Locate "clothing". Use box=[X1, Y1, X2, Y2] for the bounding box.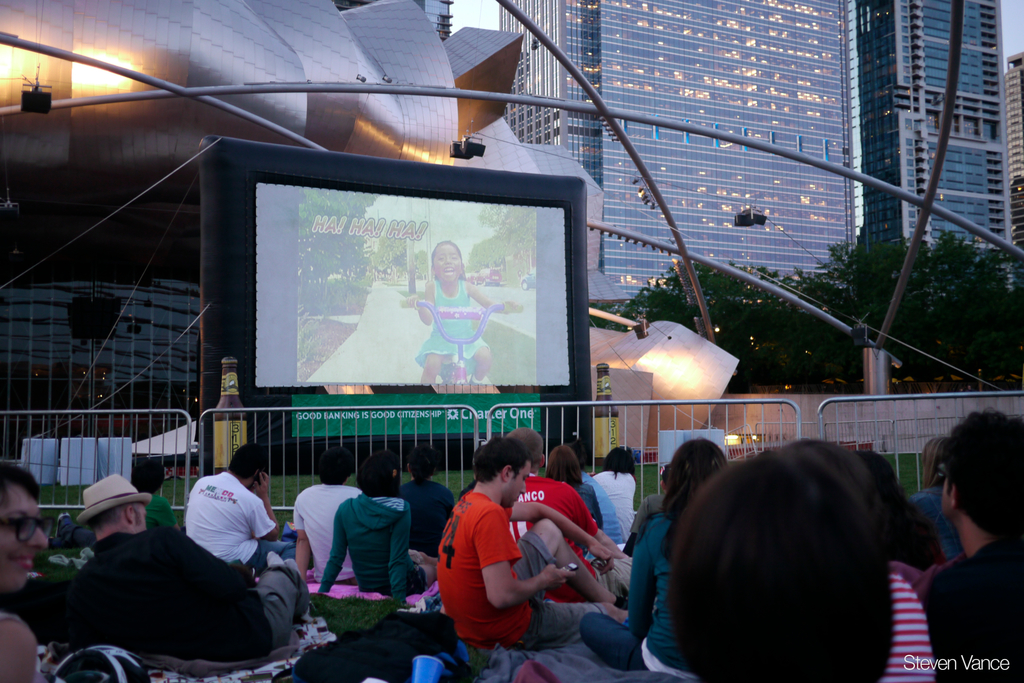
box=[508, 468, 600, 554].
